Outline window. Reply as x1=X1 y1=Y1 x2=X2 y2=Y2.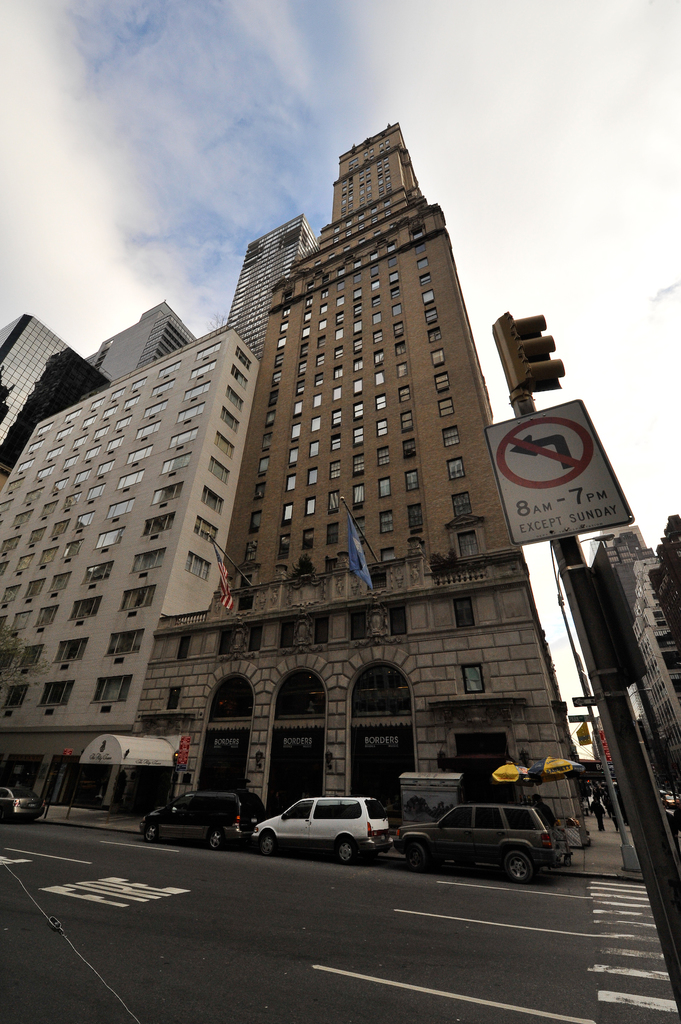
x1=263 y1=673 x2=331 y2=720.
